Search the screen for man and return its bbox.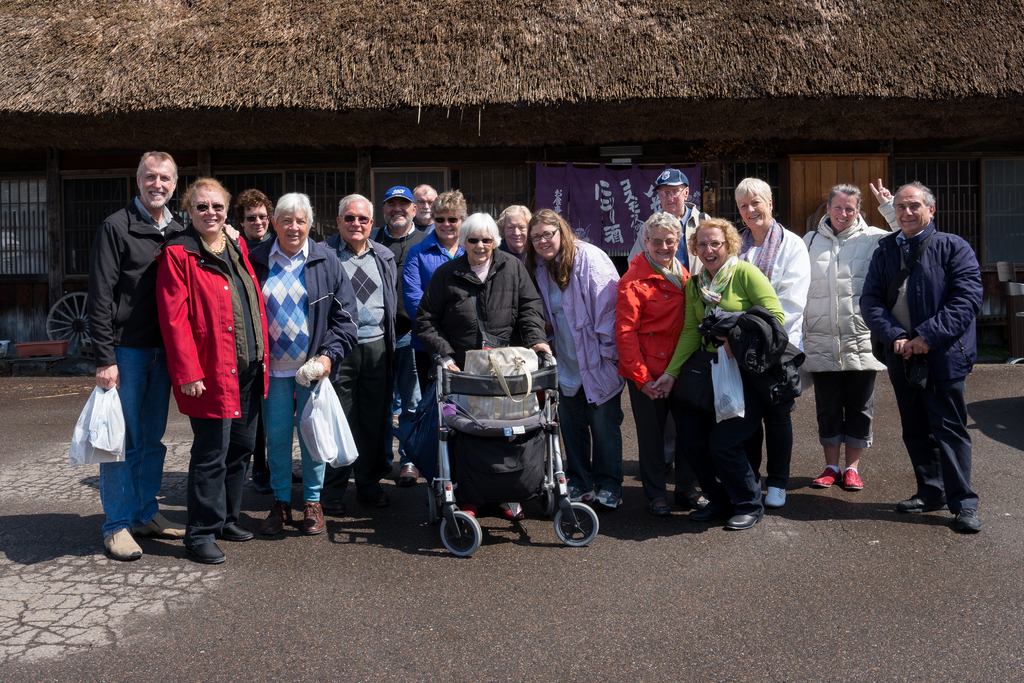
Found: [627,165,712,477].
